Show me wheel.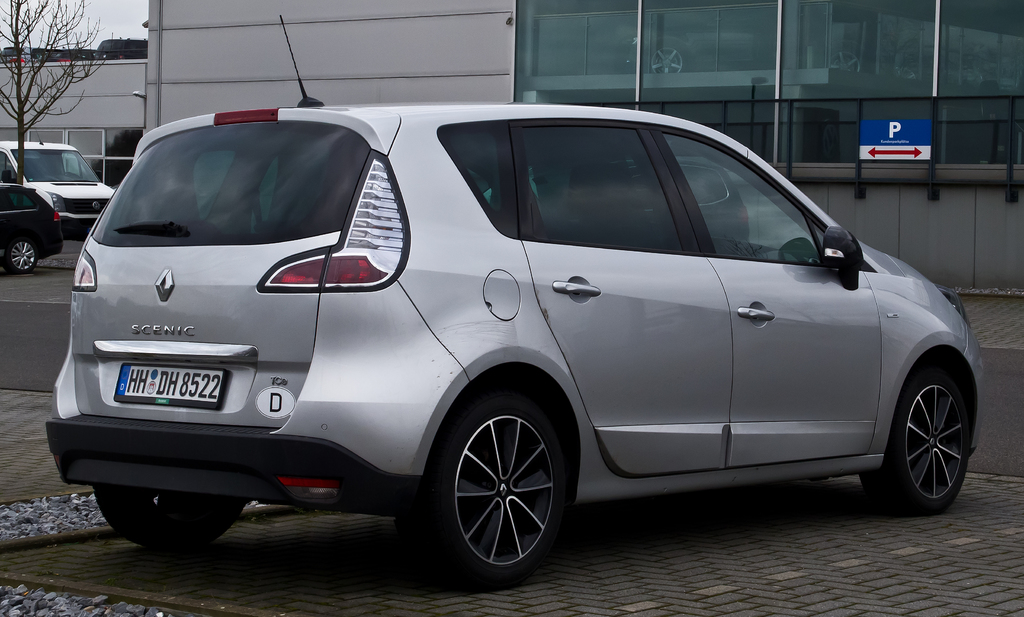
wheel is here: [x1=90, y1=492, x2=251, y2=550].
